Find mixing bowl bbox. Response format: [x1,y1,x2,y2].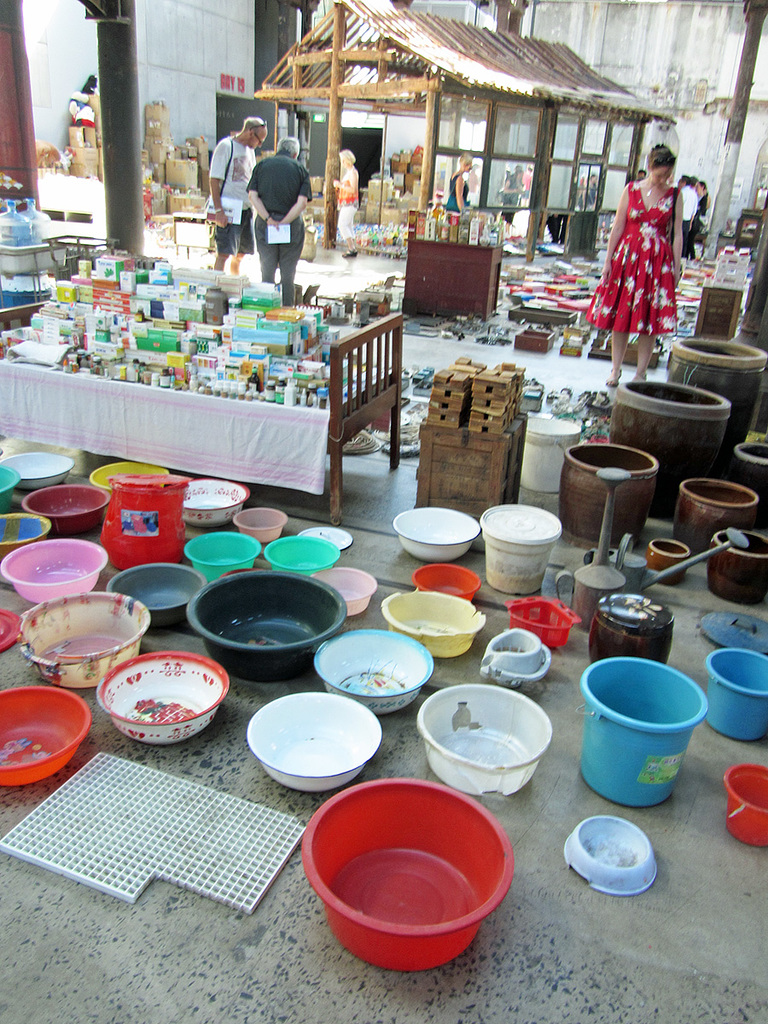
[181,476,249,531].
